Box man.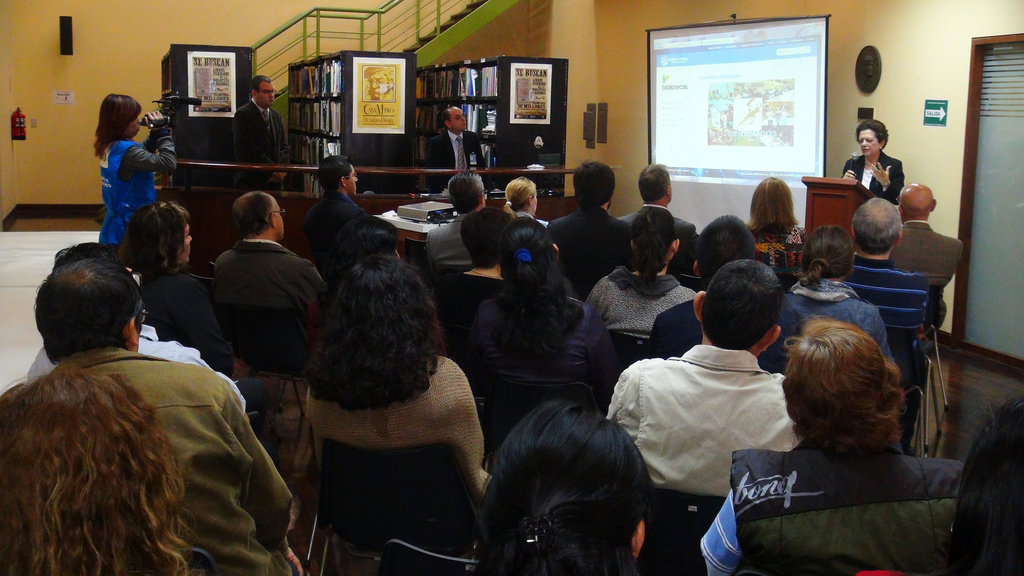
box(236, 77, 292, 164).
